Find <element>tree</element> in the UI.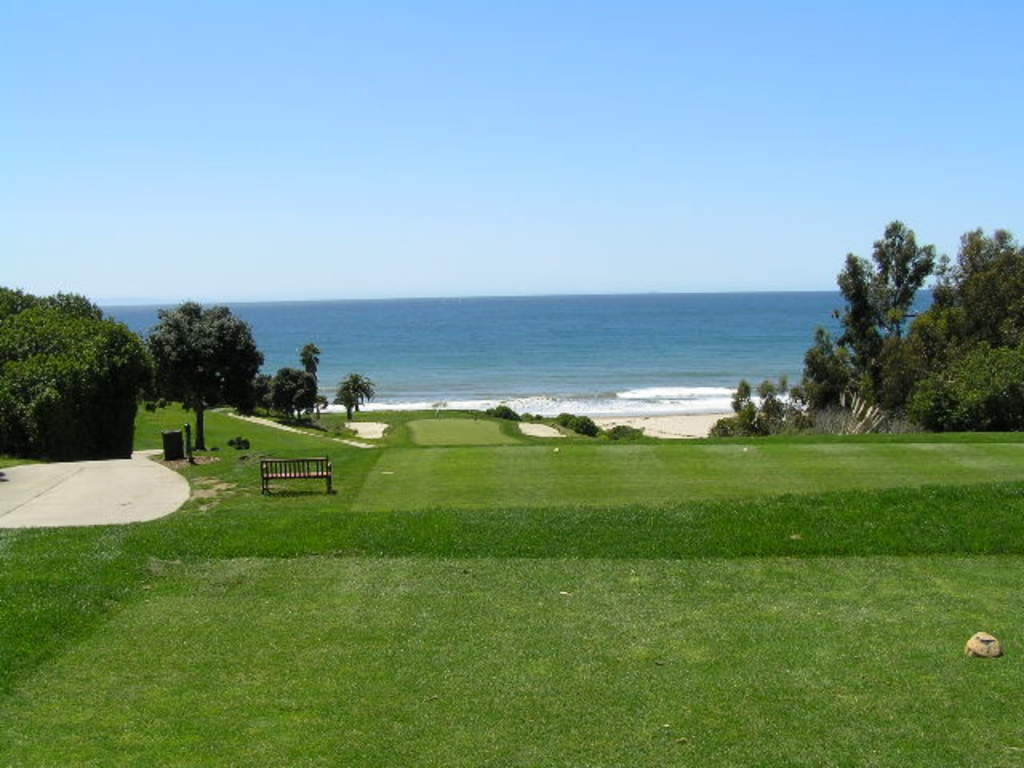
UI element at (259,374,315,413).
